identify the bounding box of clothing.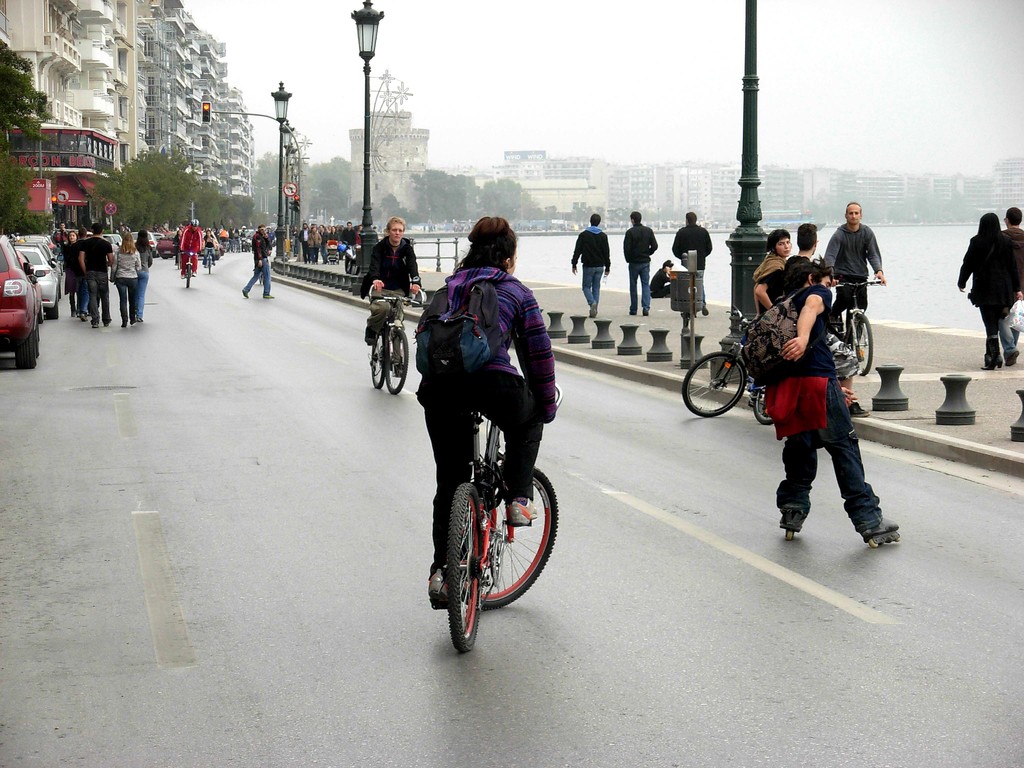
Rect(81, 237, 116, 322).
